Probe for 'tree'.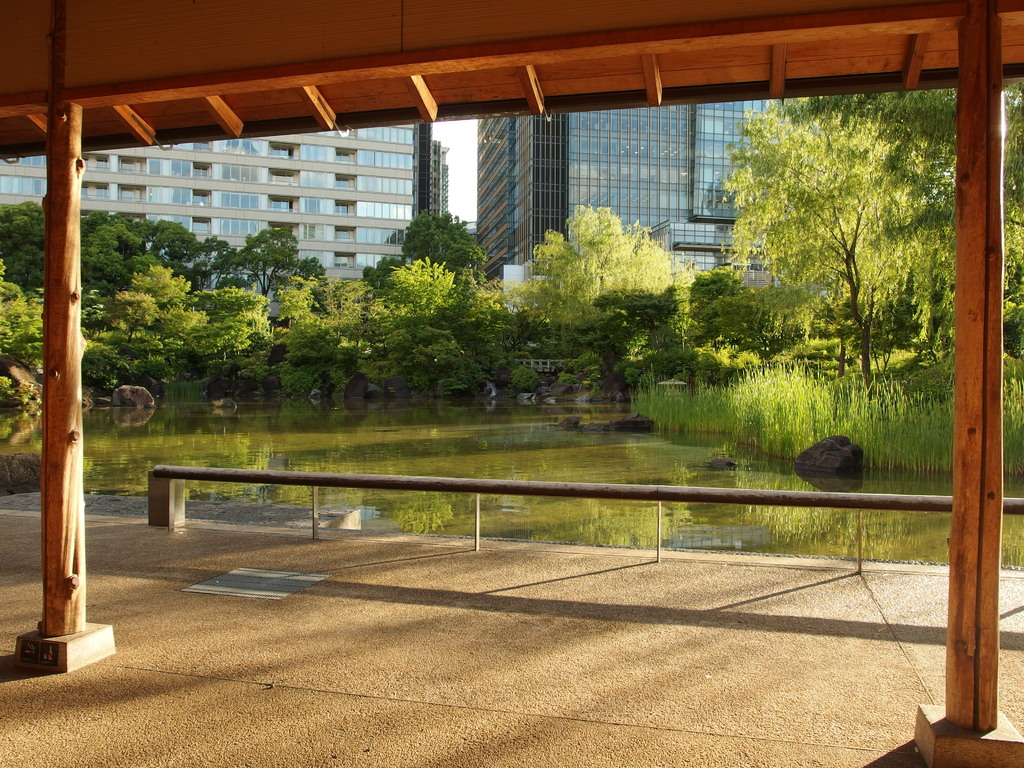
Probe result: bbox=[532, 175, 689, 344].
